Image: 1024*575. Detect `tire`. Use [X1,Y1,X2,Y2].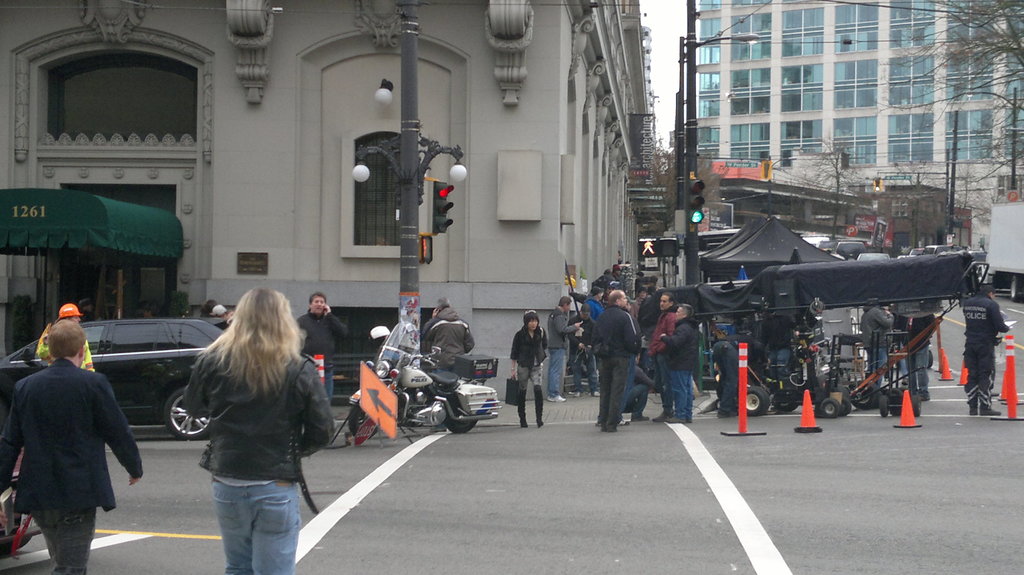
[876,393,893,416].
